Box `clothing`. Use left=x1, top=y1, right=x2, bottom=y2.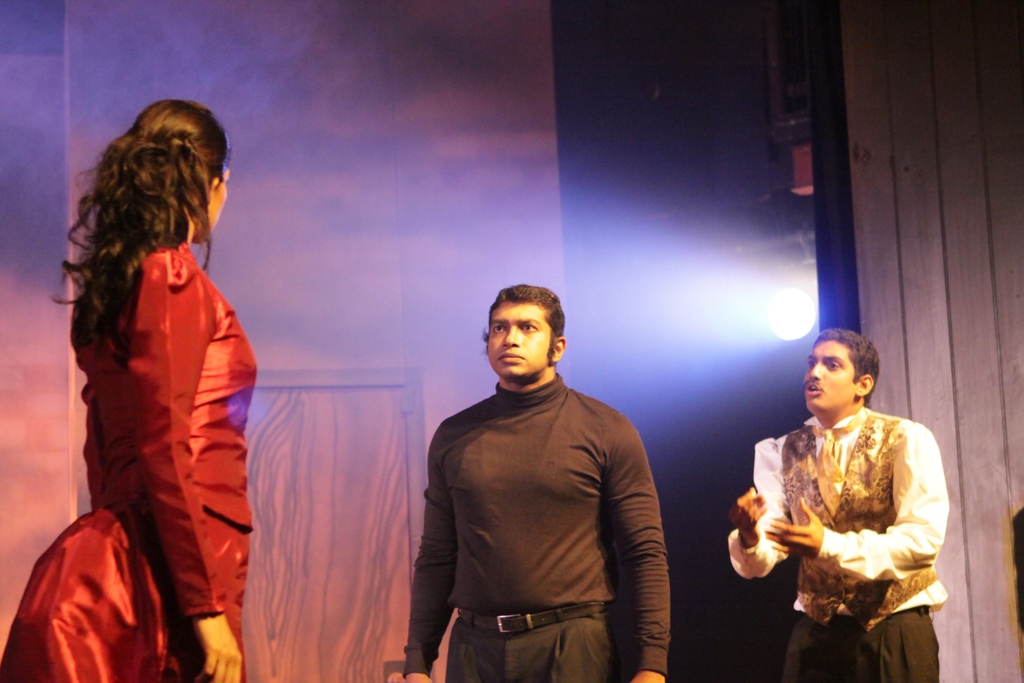
left=396, top=369, right=674, bottom=682.
